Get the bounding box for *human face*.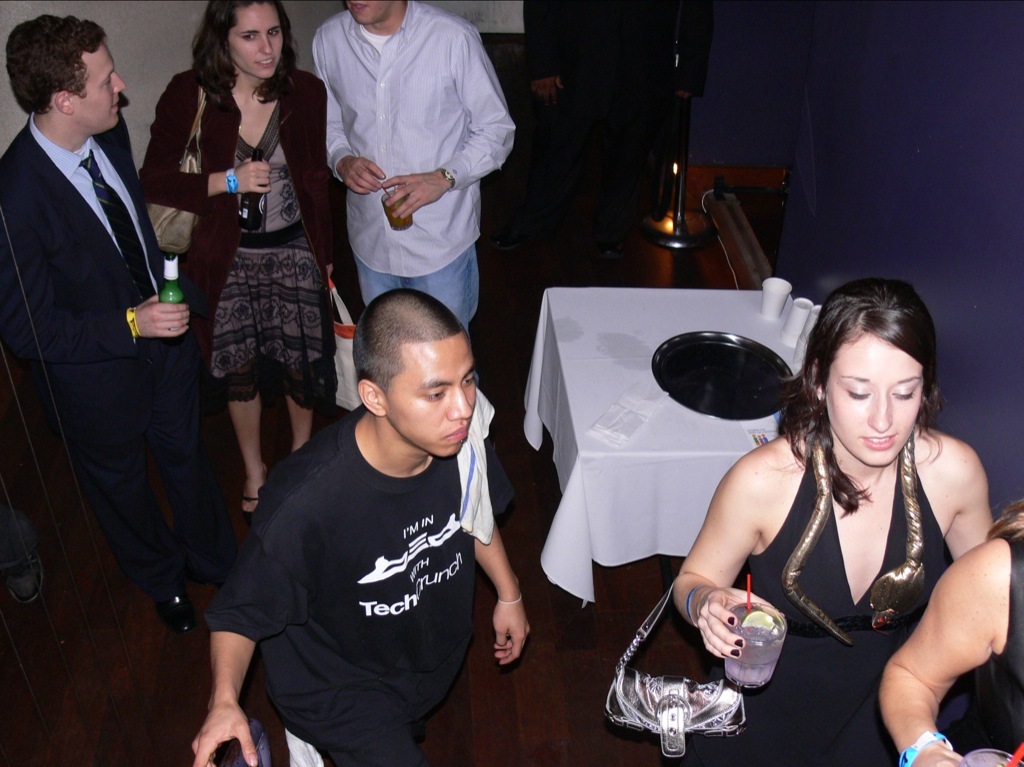
rect(388, 336, 474, 460).
